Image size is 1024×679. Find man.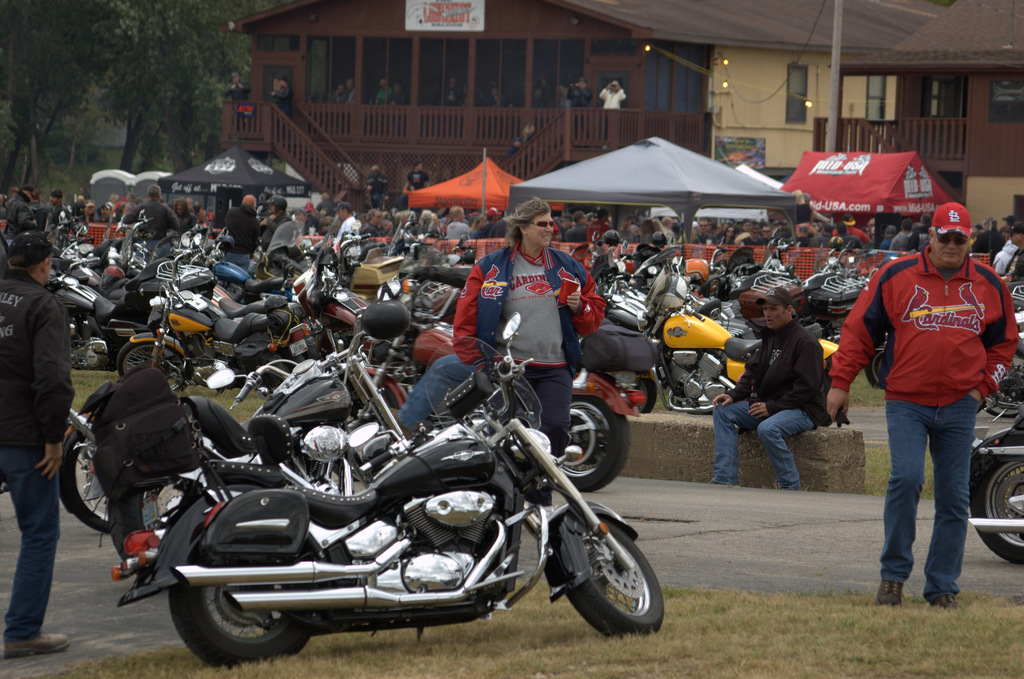
<bbox>172, 201, 196, 229</bbox>.
